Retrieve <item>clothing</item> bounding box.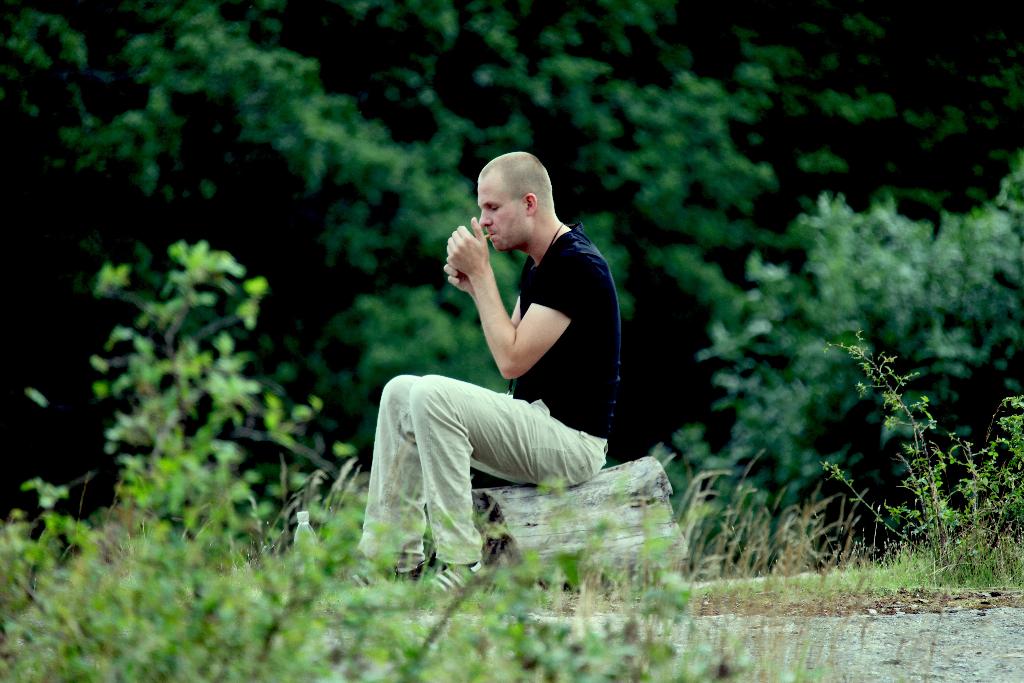
Bounding box: (357,222,618,573).
